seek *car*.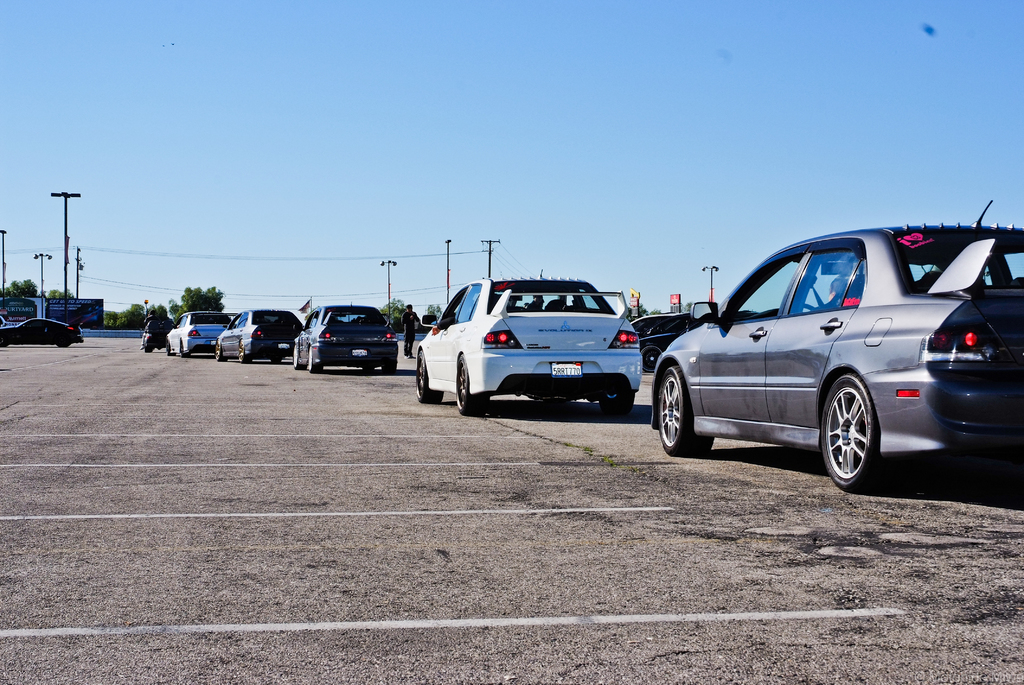
<region>650, 200, 1023, 492</region>.
